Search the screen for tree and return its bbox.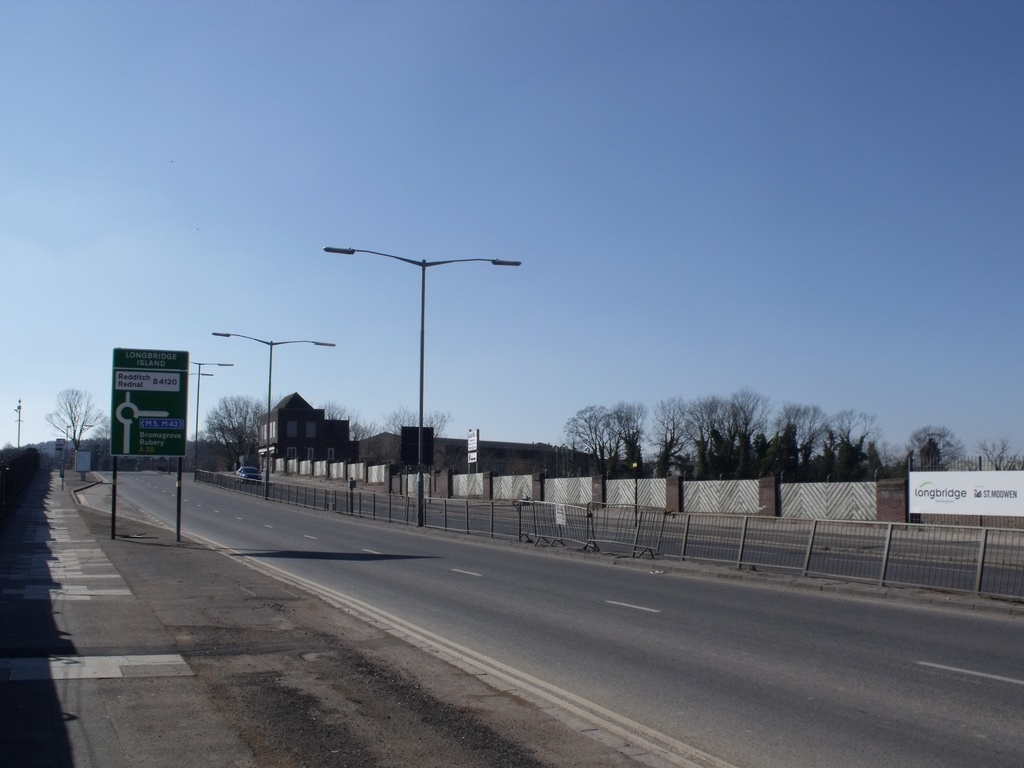
Found: (825, 412, 881, 484).
